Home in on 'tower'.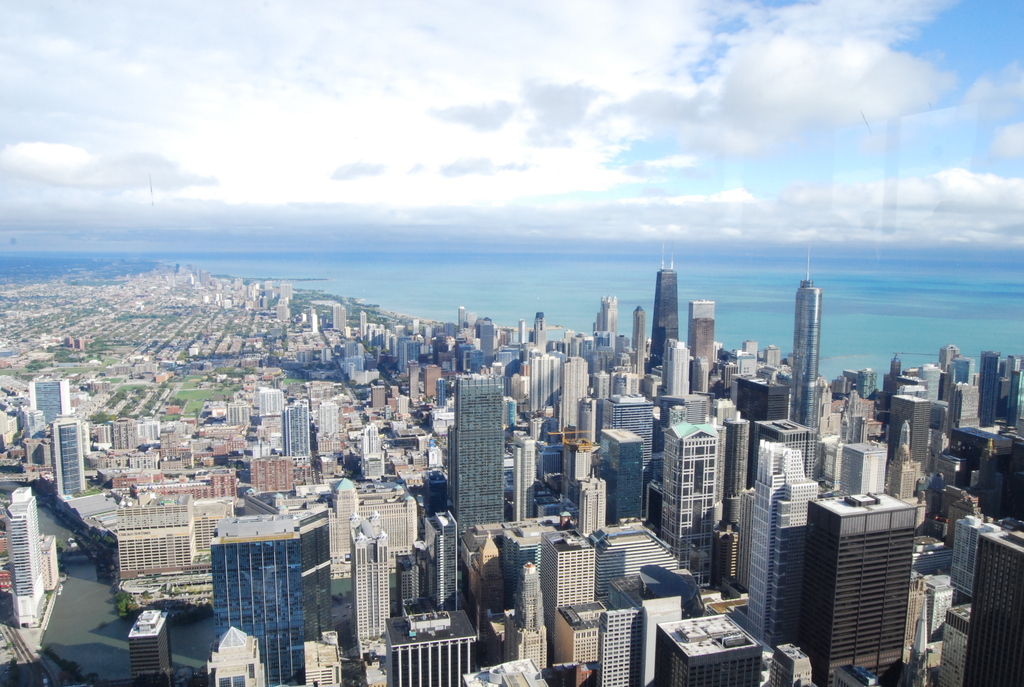
Homed in at <region>961, 525, 1023, 686</region>.
